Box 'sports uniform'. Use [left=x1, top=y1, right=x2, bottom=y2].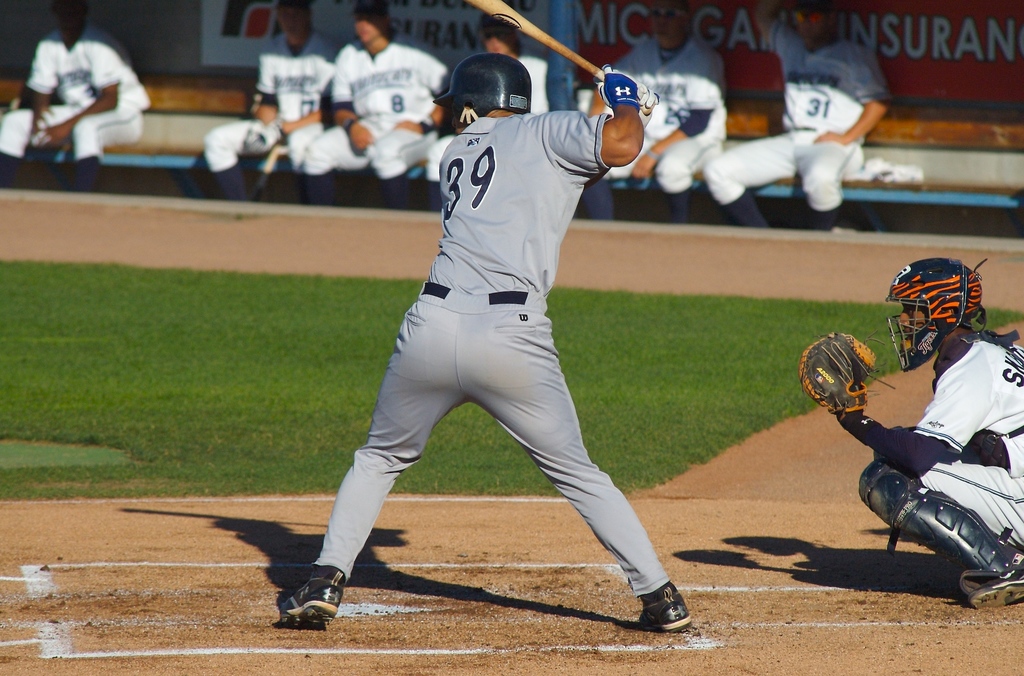
[left=204, top=0, right=337, bottom=201].
